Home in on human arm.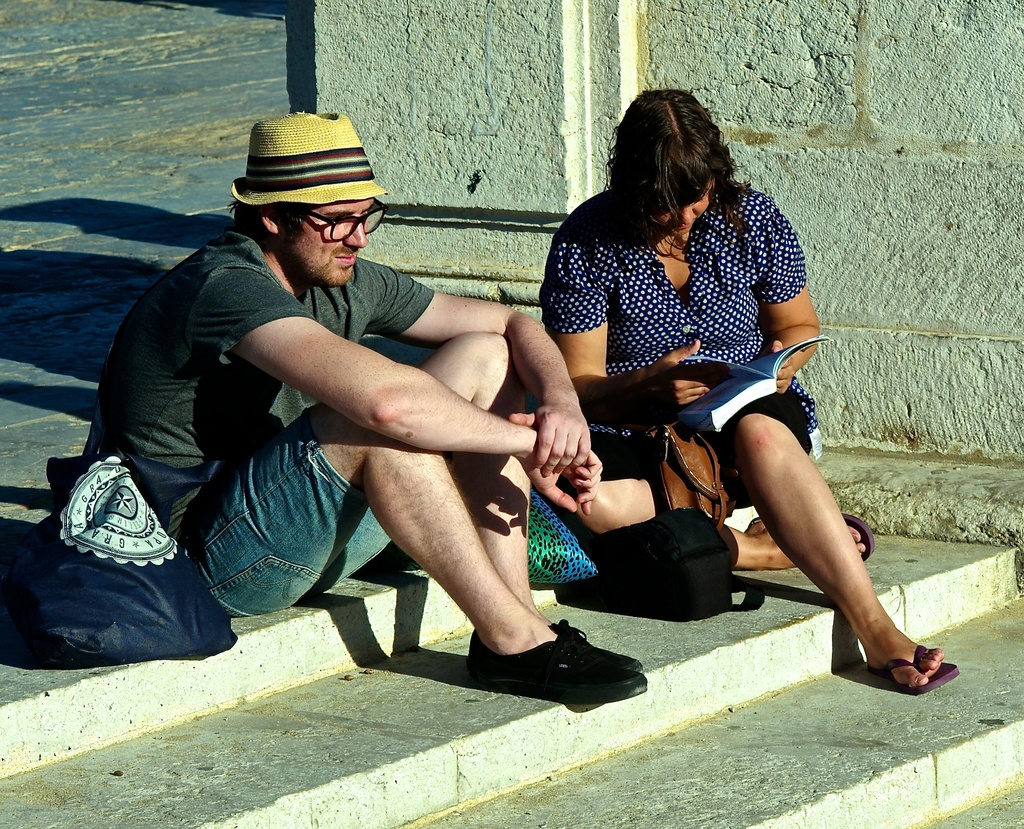
Homed in at [731, 196, 825, 398].
